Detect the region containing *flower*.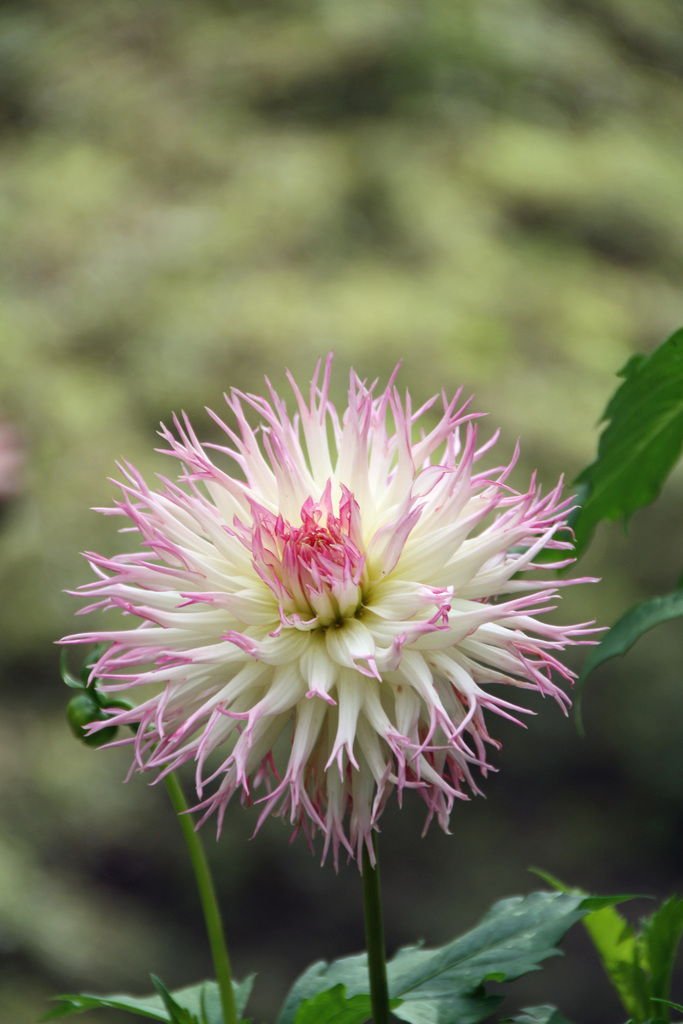
bbox=[58, 347, 602, 875].
